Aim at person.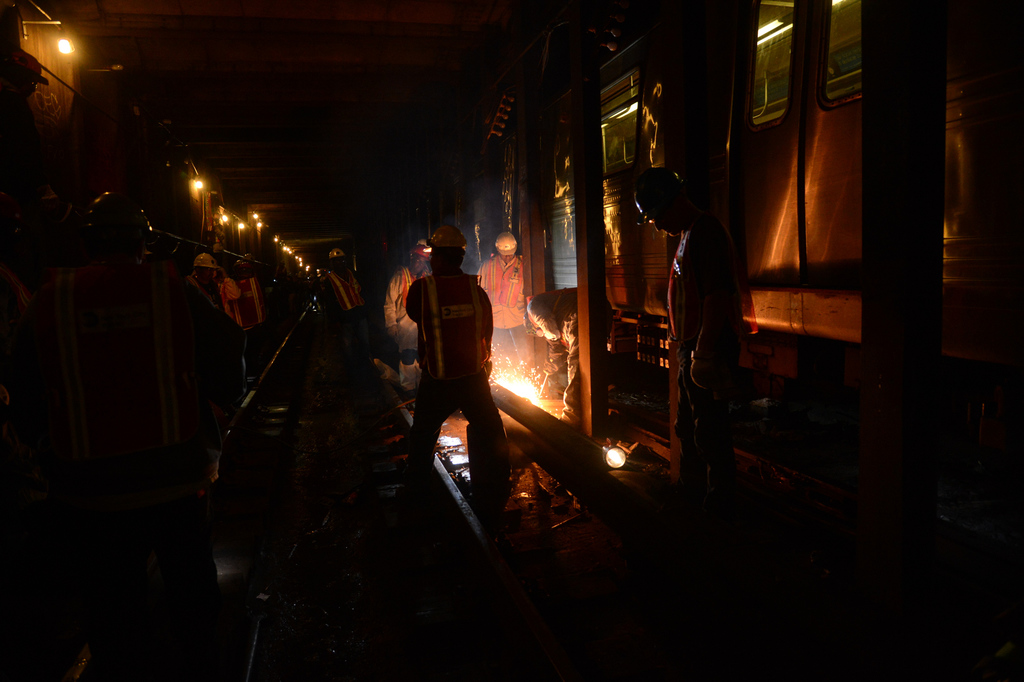
Aimed at select_region(188, 254, 248, 382).
